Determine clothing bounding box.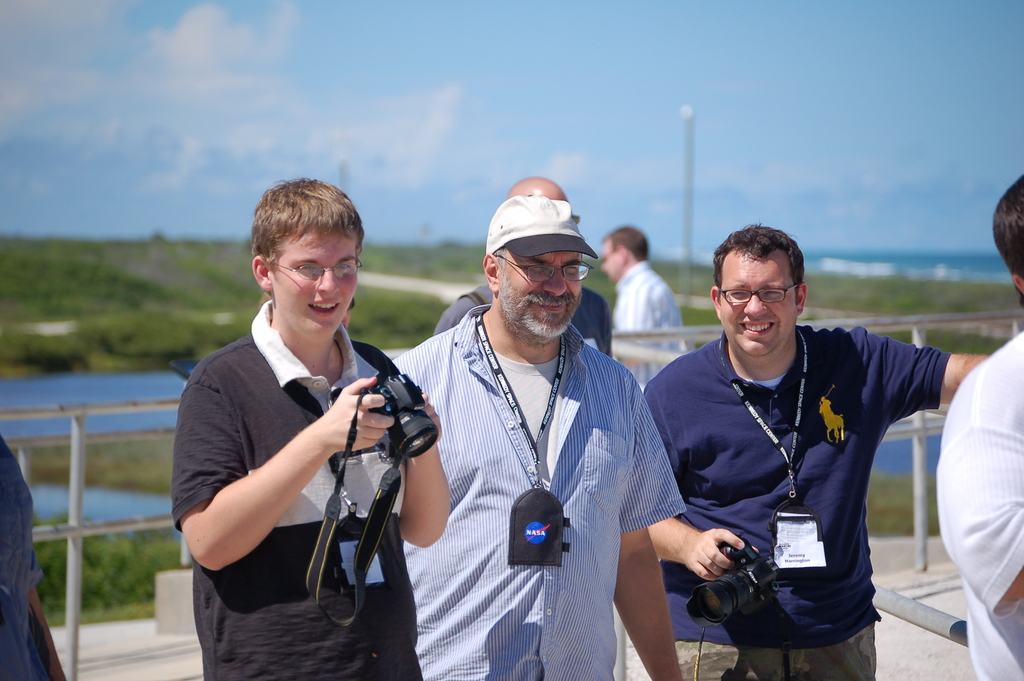
Determined: 612/261/685/381.
